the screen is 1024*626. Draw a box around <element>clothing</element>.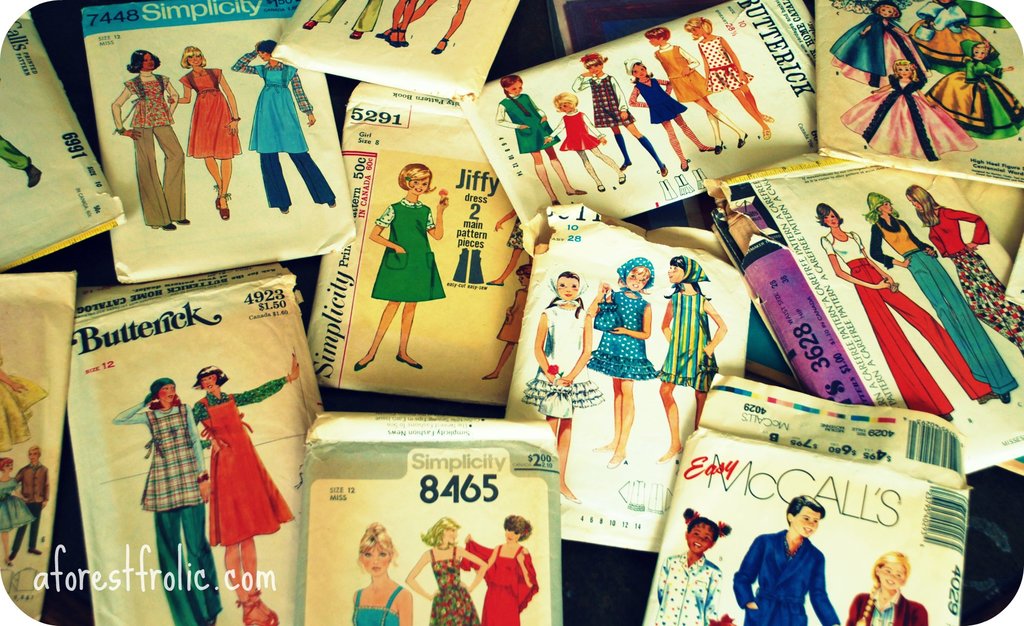
BBox(4, 463, 51, 563).
